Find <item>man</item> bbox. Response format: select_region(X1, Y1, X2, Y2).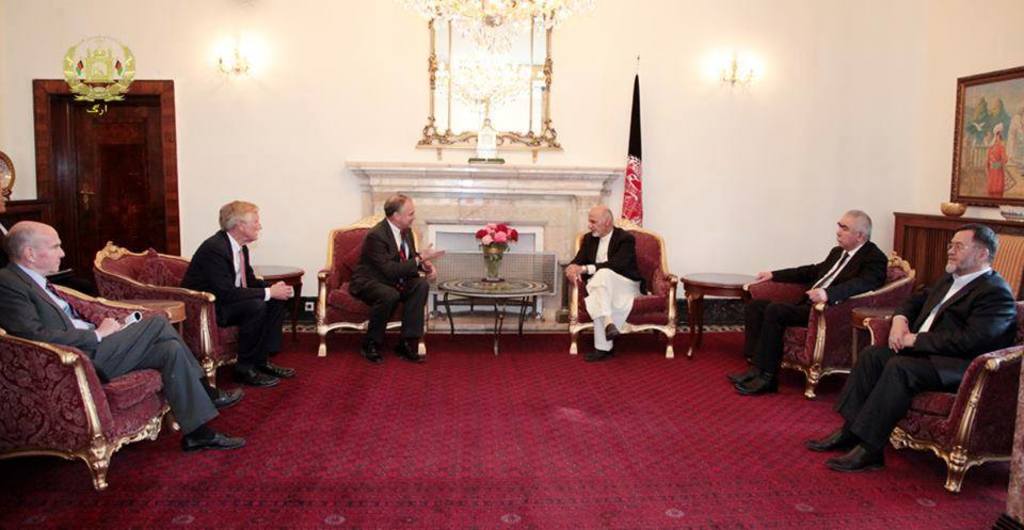
select_region(181, 202, 293, 385).
